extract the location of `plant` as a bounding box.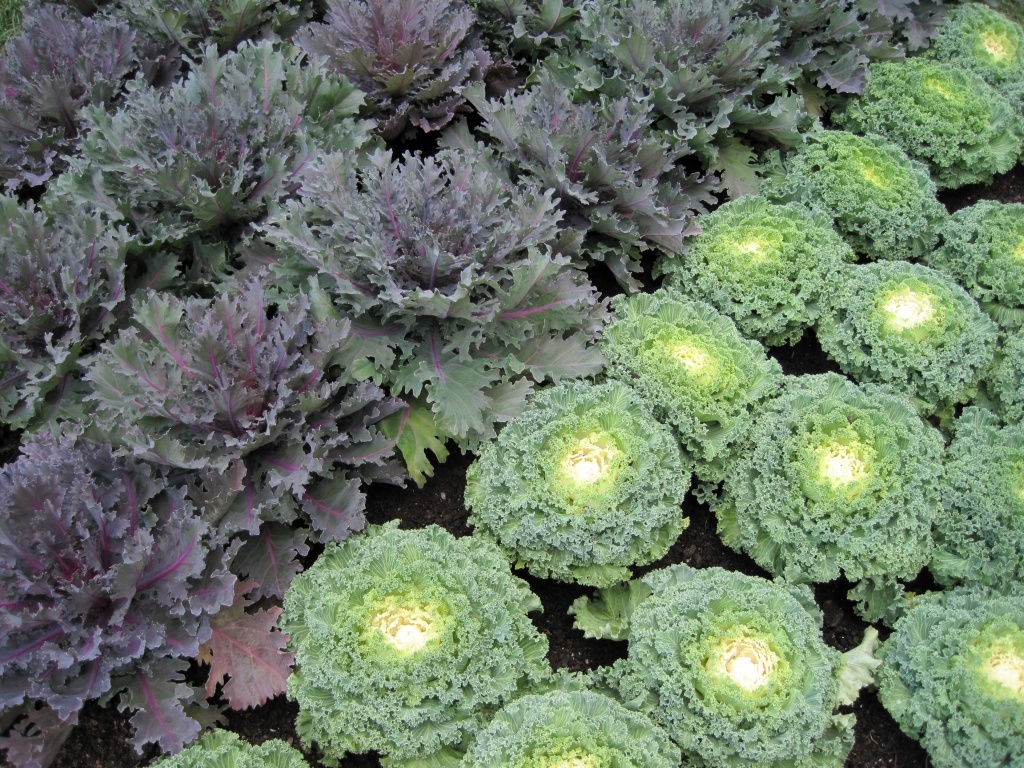
[left=599, top=284, right=789, bottom=504].
